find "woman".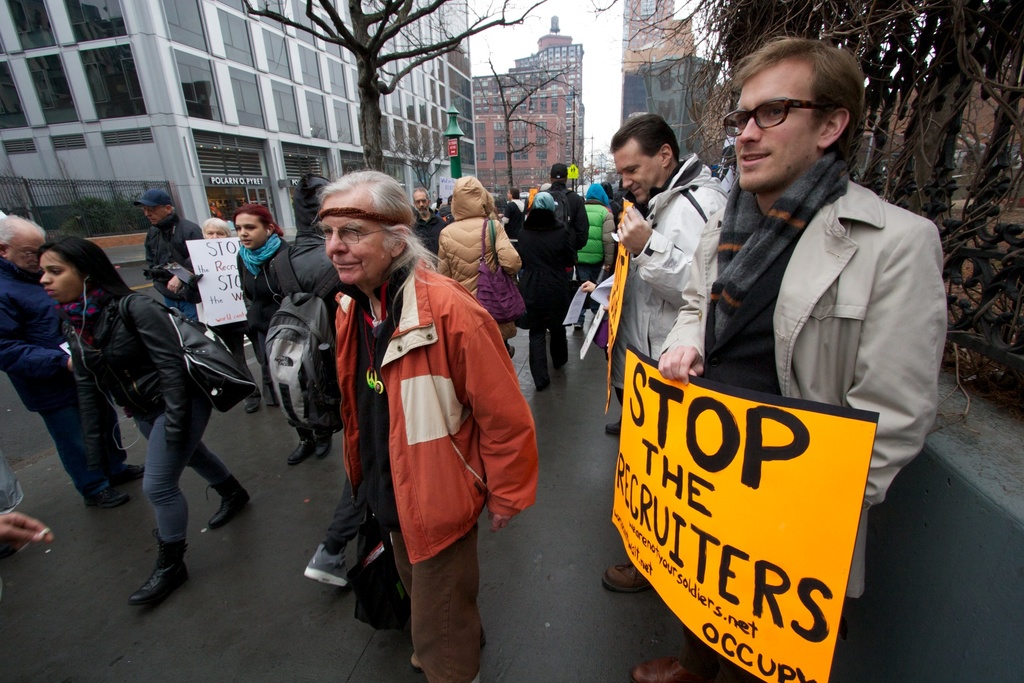
(left=44, top=198, right=205, bottom=586).
